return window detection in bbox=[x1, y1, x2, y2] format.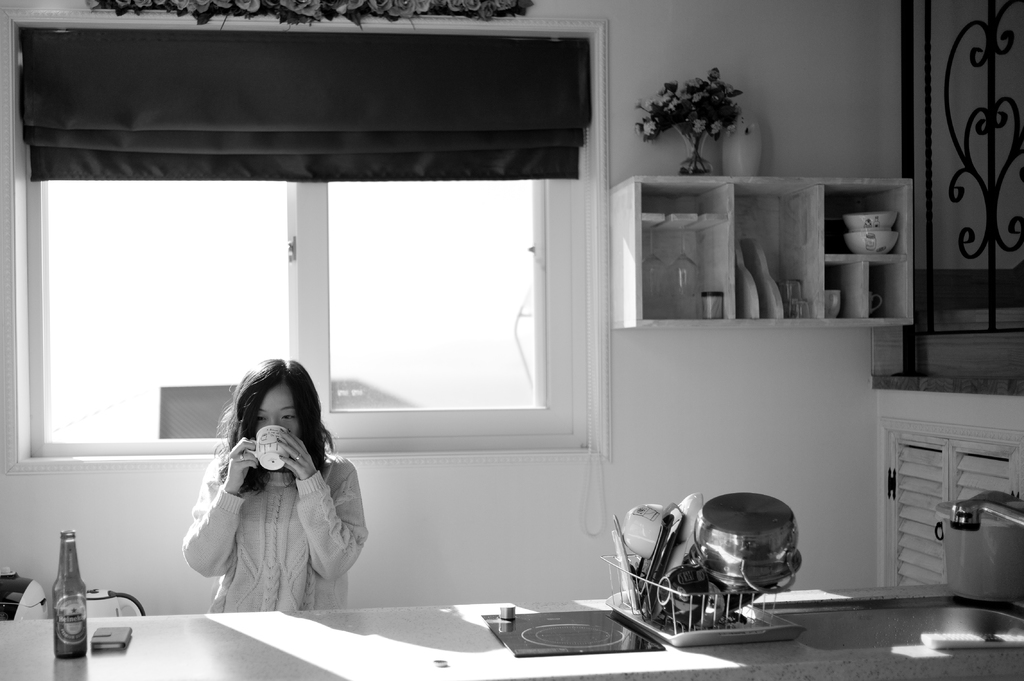
bbox=[3, 11, 601, 464].
